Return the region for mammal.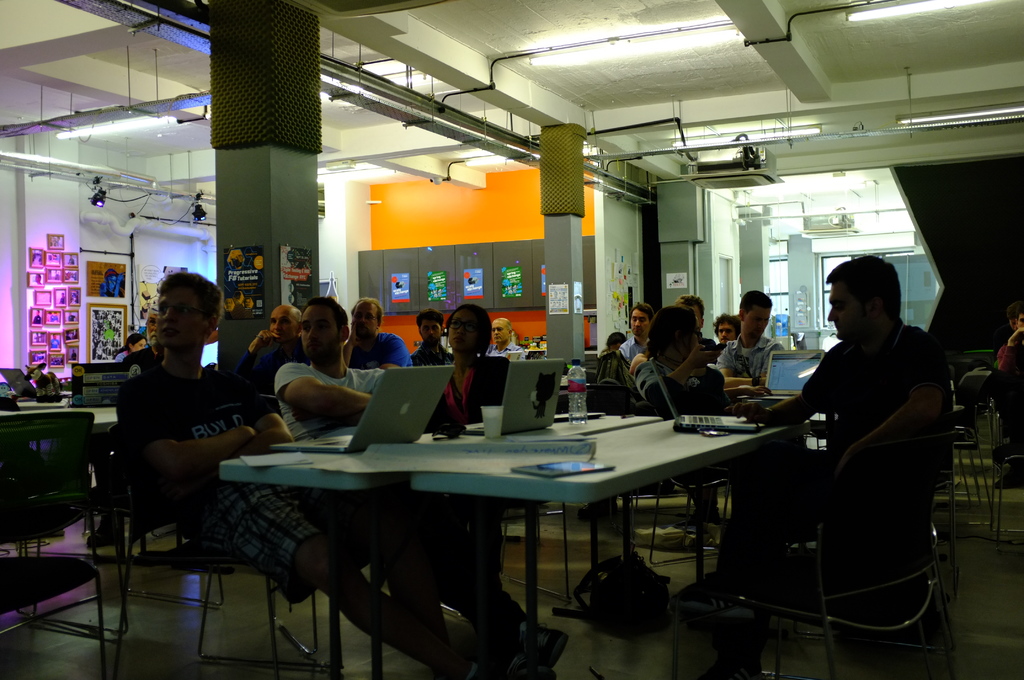
[411, 300, 525, 436].
